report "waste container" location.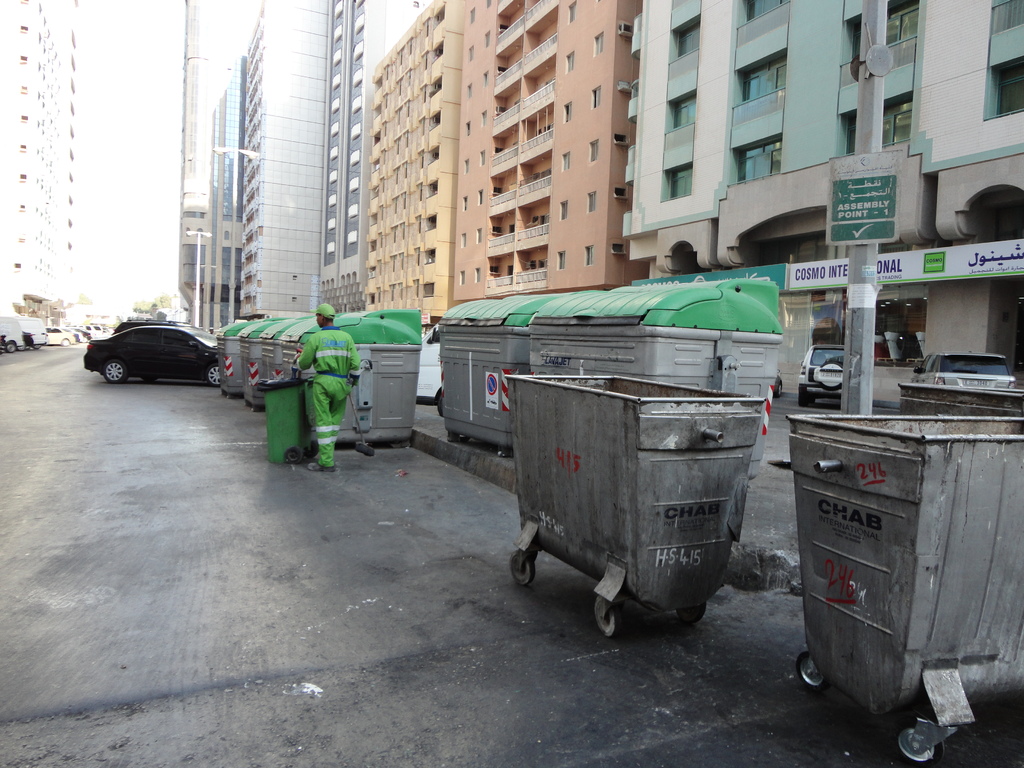
Report: BBox(234, 312, 295, 419).
